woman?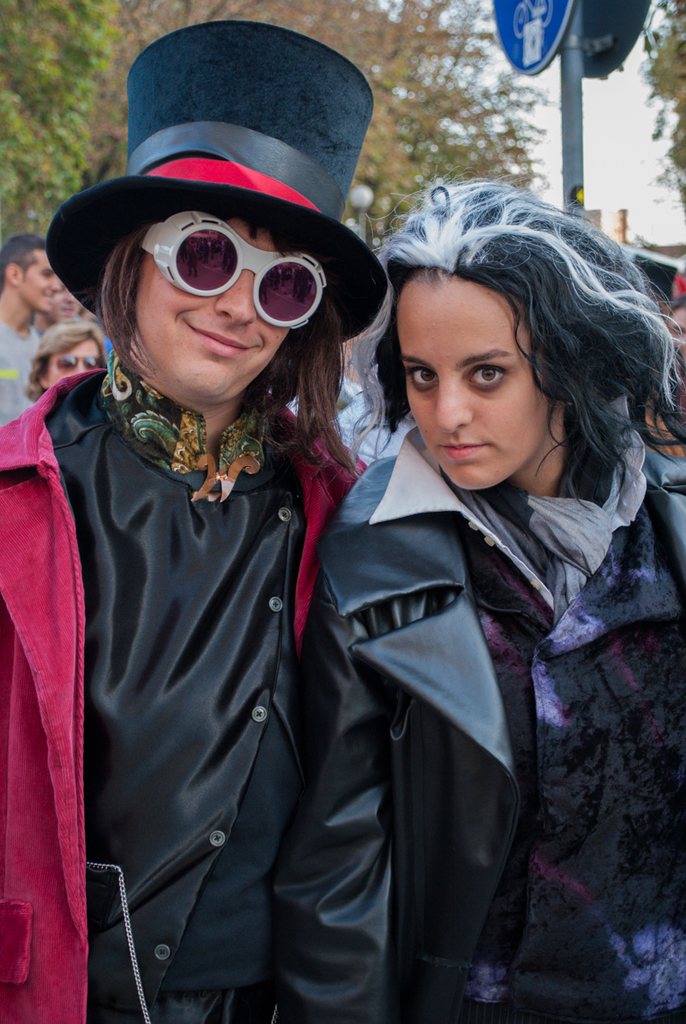
254:165:678:1014
